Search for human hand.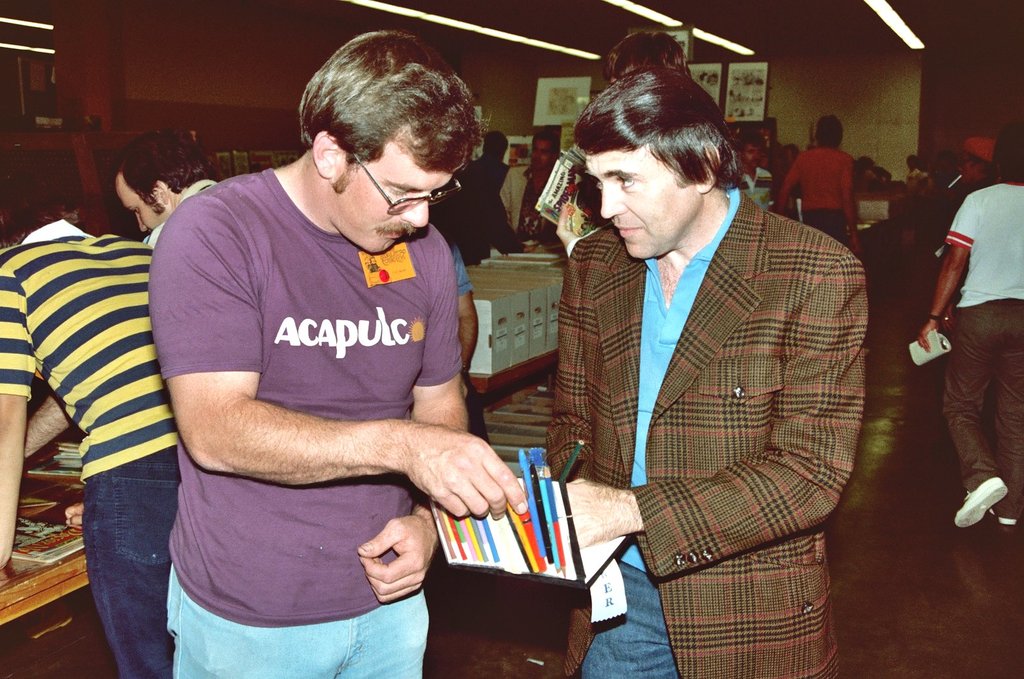
Found at box=[62, 501, 83, 530].
